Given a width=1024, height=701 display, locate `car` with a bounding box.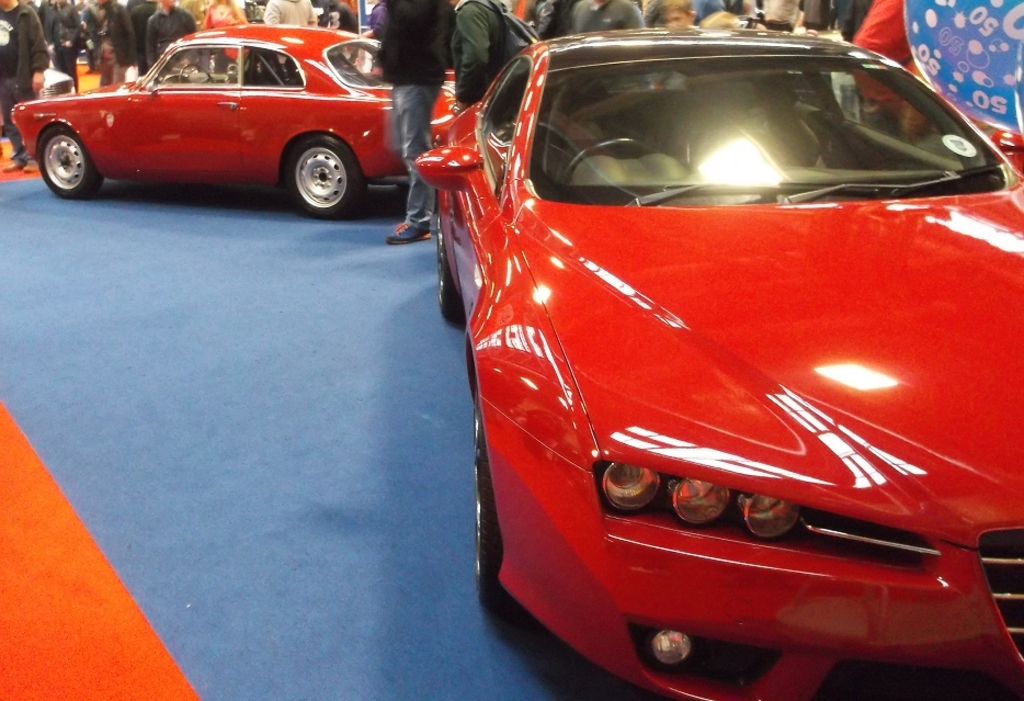
Located: x1=16, y1=23, x2=414, y2=211.
